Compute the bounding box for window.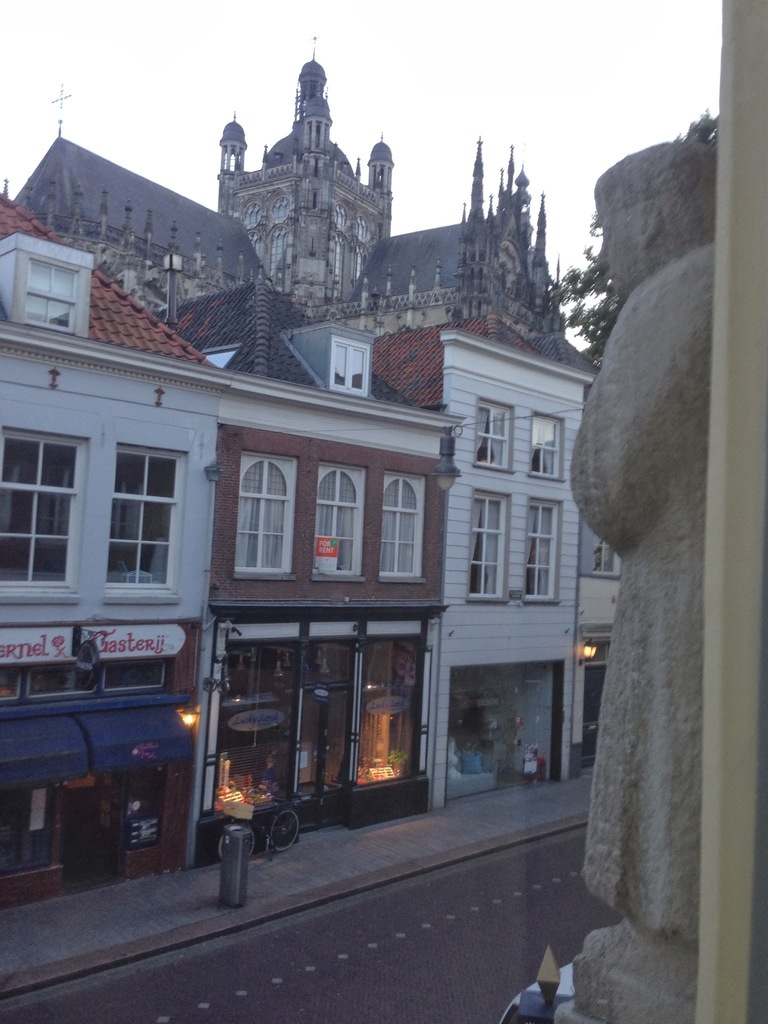
471, 488, 513, 598.
